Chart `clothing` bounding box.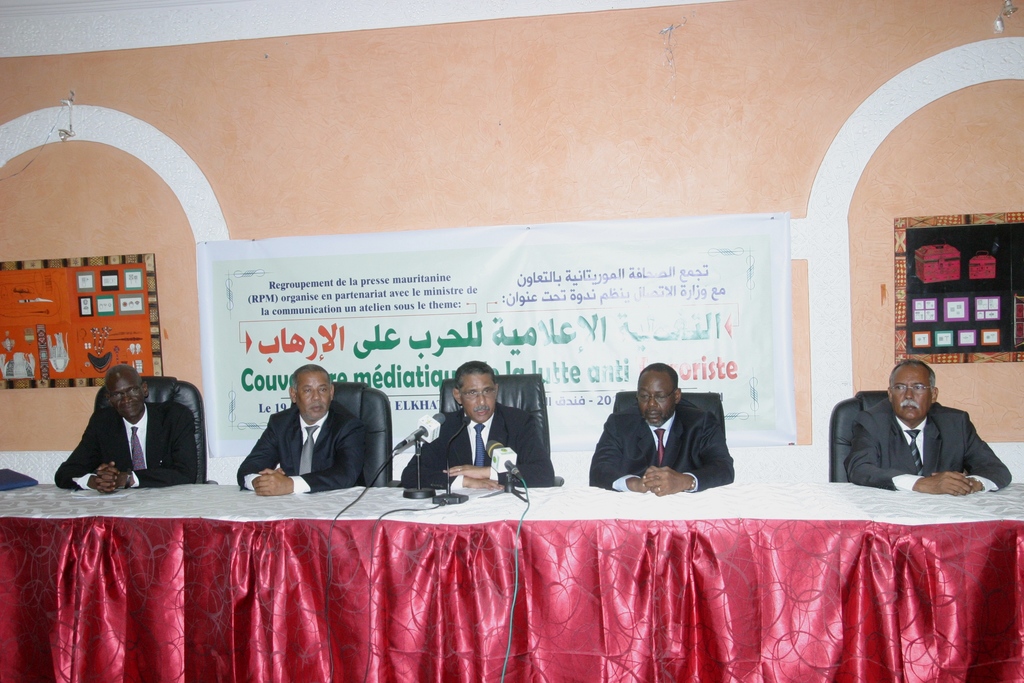
Charted: Rect(56, 404, 197, 493).
